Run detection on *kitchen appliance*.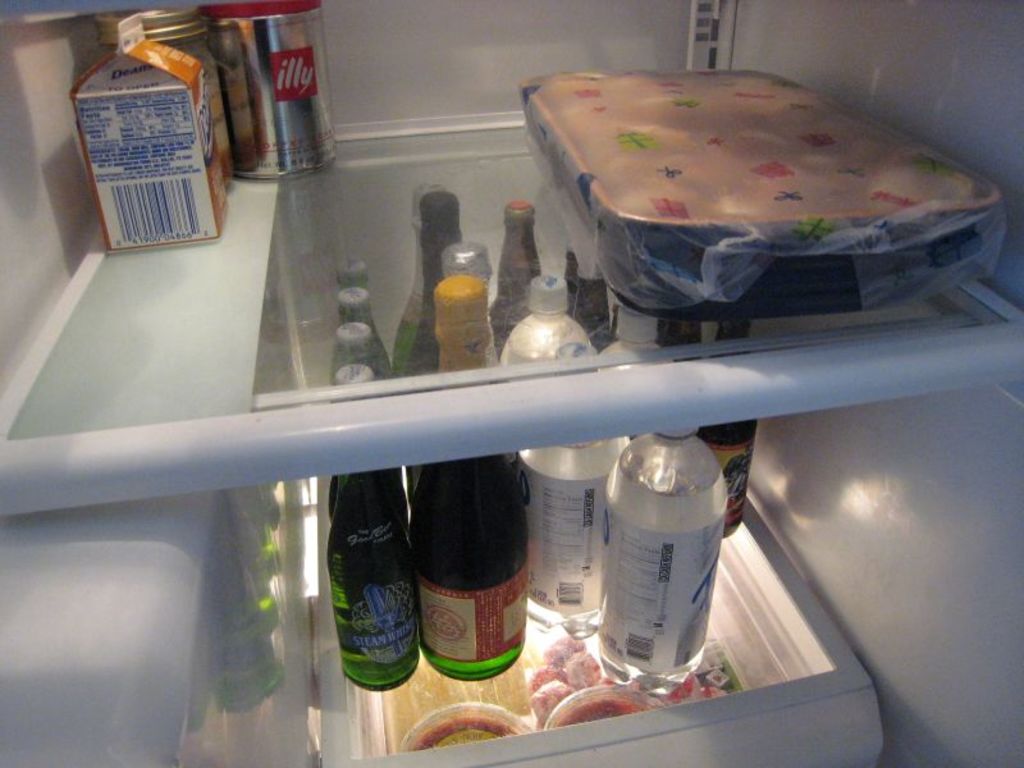
Result: box=[413, 280, 532, 682].
